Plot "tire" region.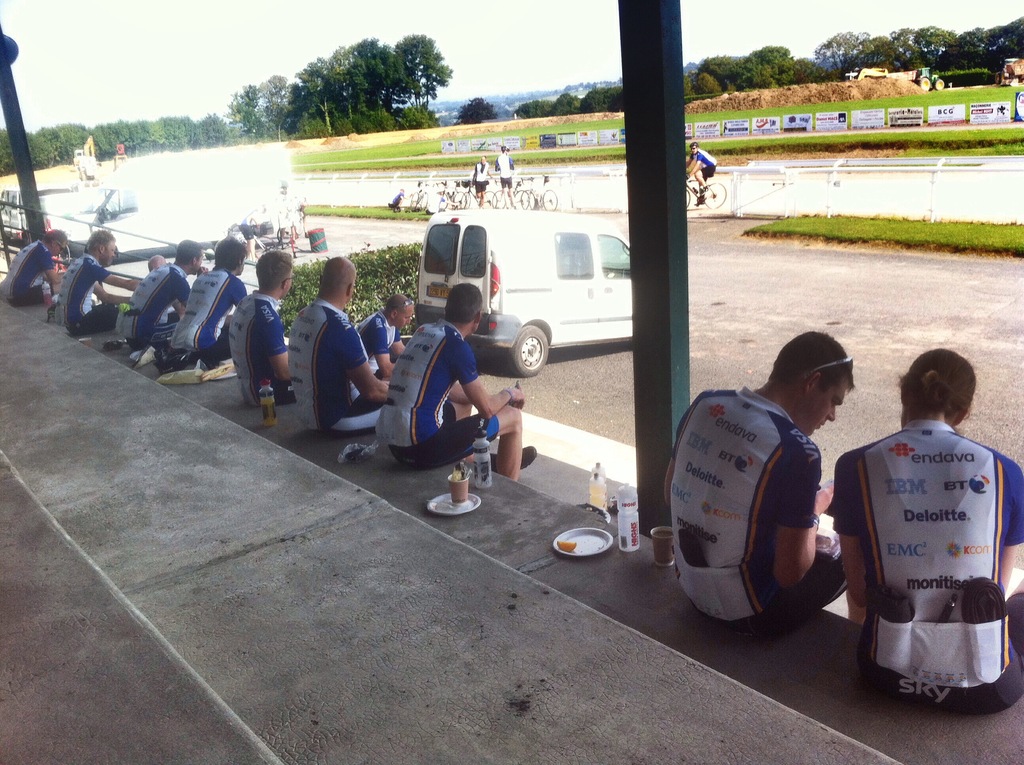
Plotted at [x1=993, y1=72, x2=1004, y2=83].
